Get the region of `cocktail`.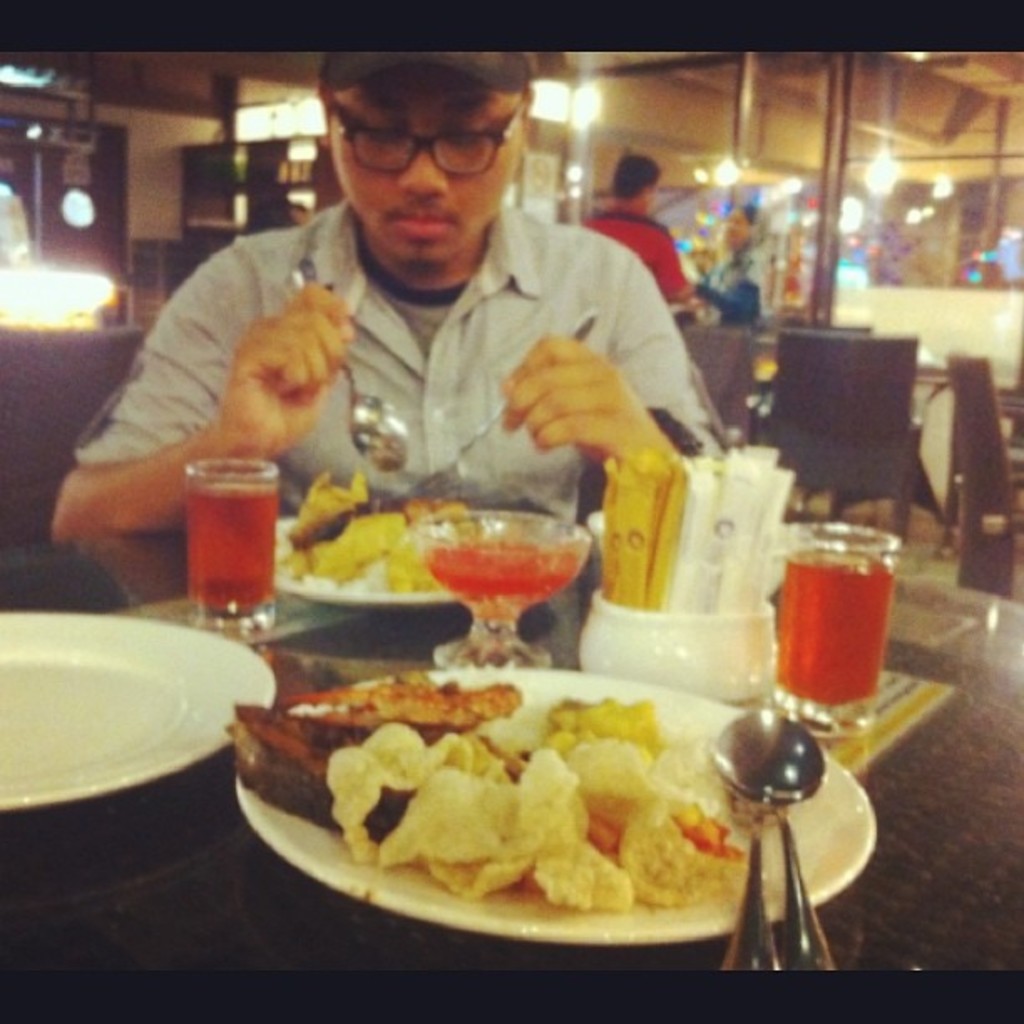
x1=166, y1=455, x2=278, y2=631.
